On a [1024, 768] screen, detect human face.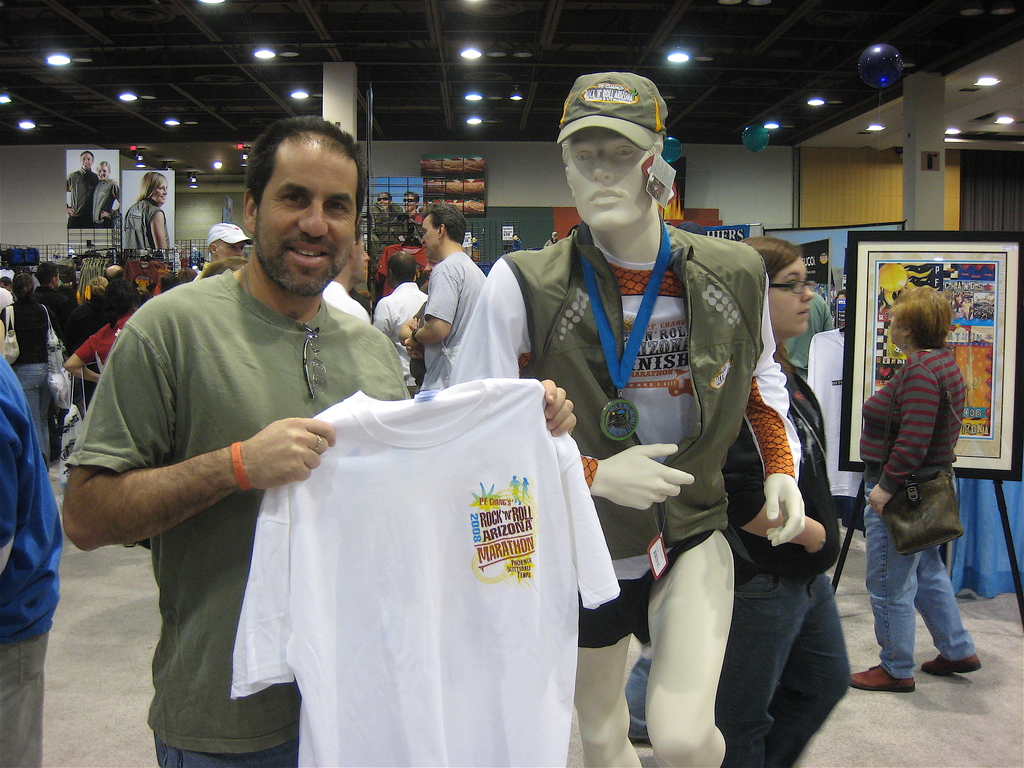
(x1=251, y1=144, x2=355, y2=294).
